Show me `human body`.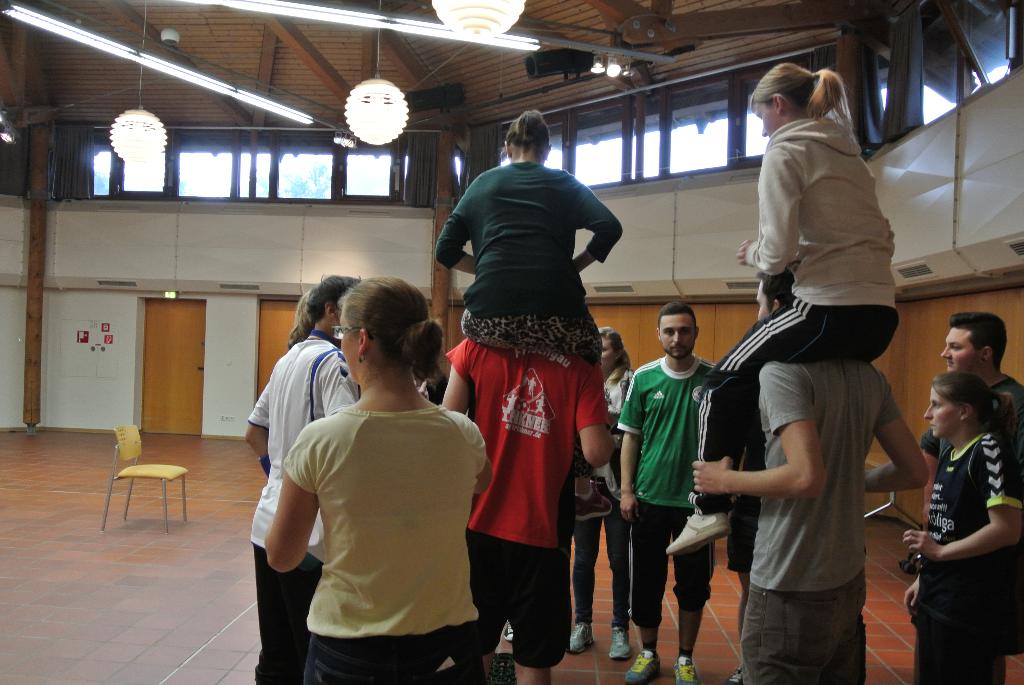
`human body` is here: bbox=[565, 327, 627, 657].
